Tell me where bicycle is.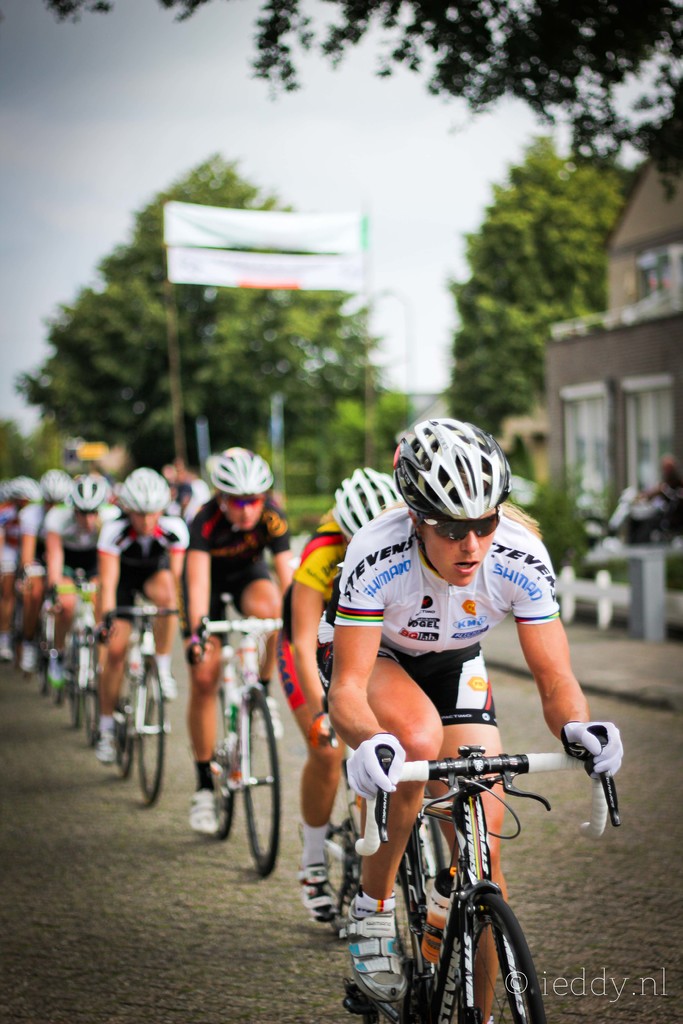
bicycle is at [190, 586, 292, 879].
